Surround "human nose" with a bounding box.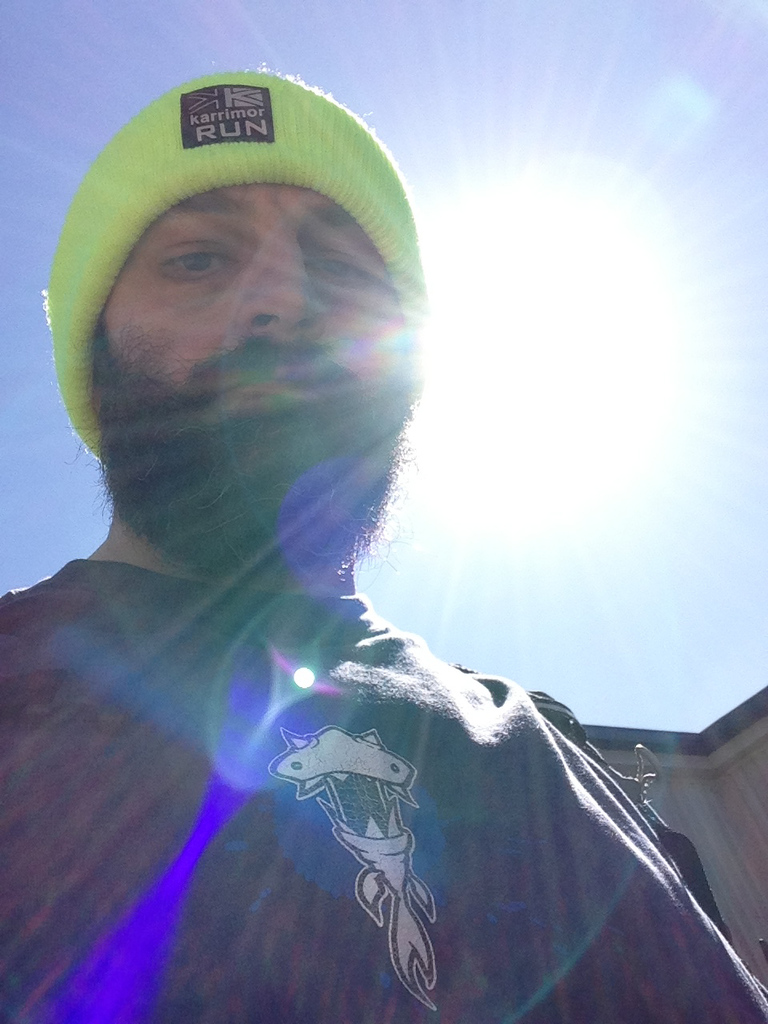
detection(244, 223, 325, 339).
